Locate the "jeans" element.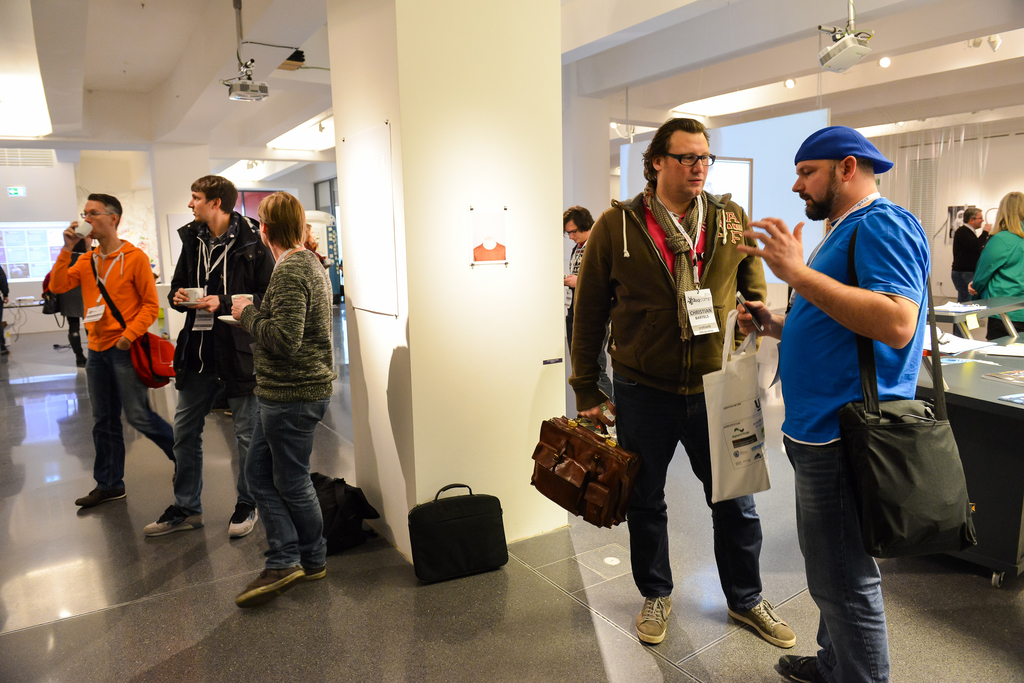
Element bbox: [left=609, top=393, right=760, bottom=611].
